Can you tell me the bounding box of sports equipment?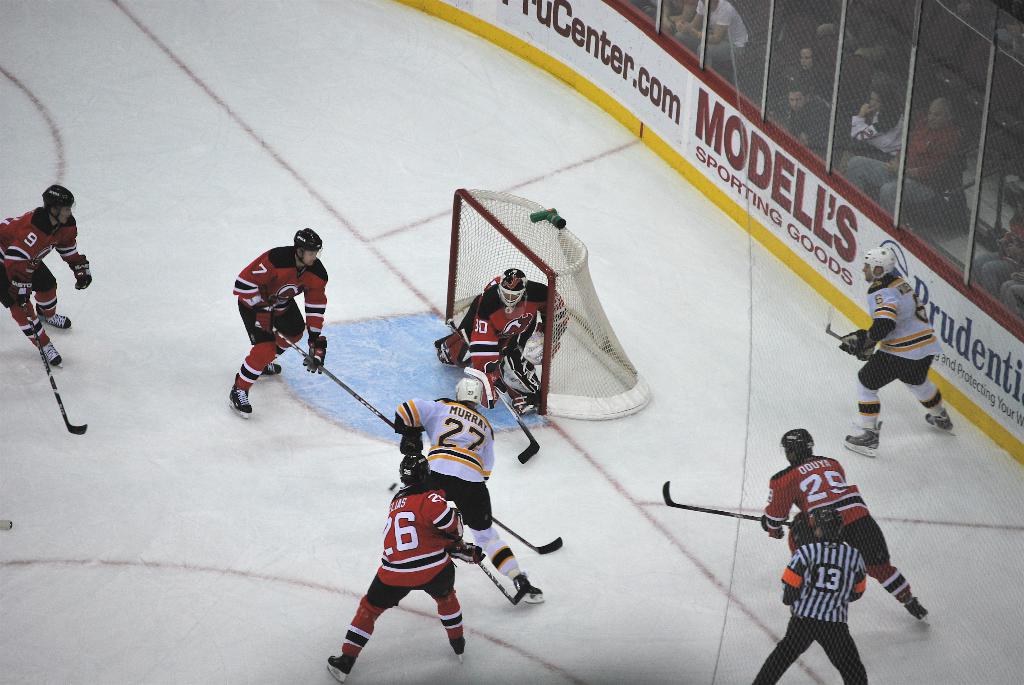
{"x1": 905, "y1": 595, "x2": 929, "y2": 626}.
